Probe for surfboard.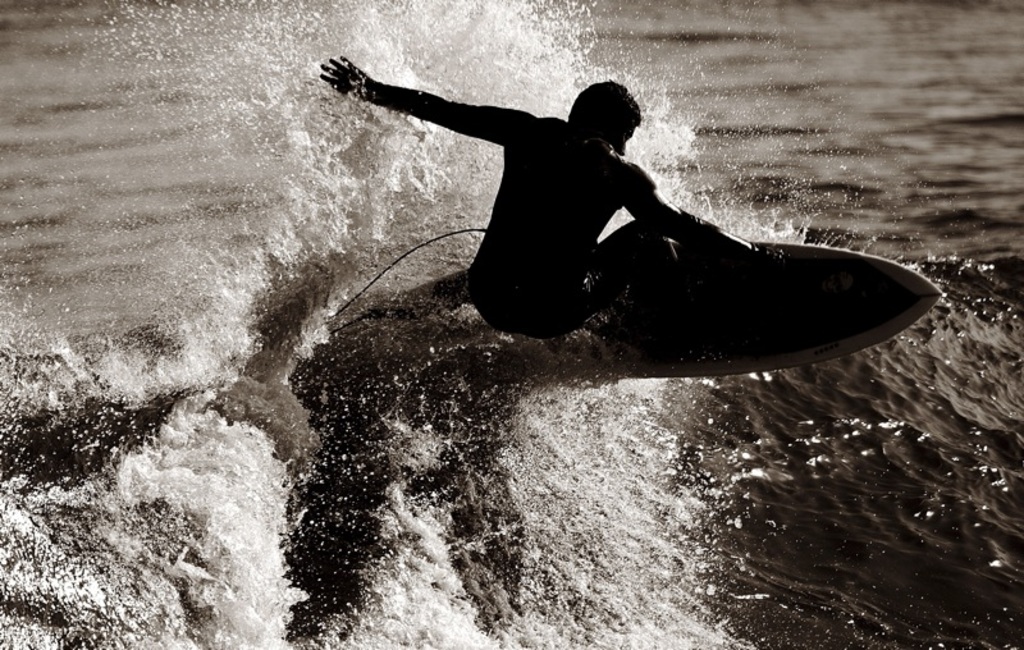
Probe result: 398/239/946/386.
